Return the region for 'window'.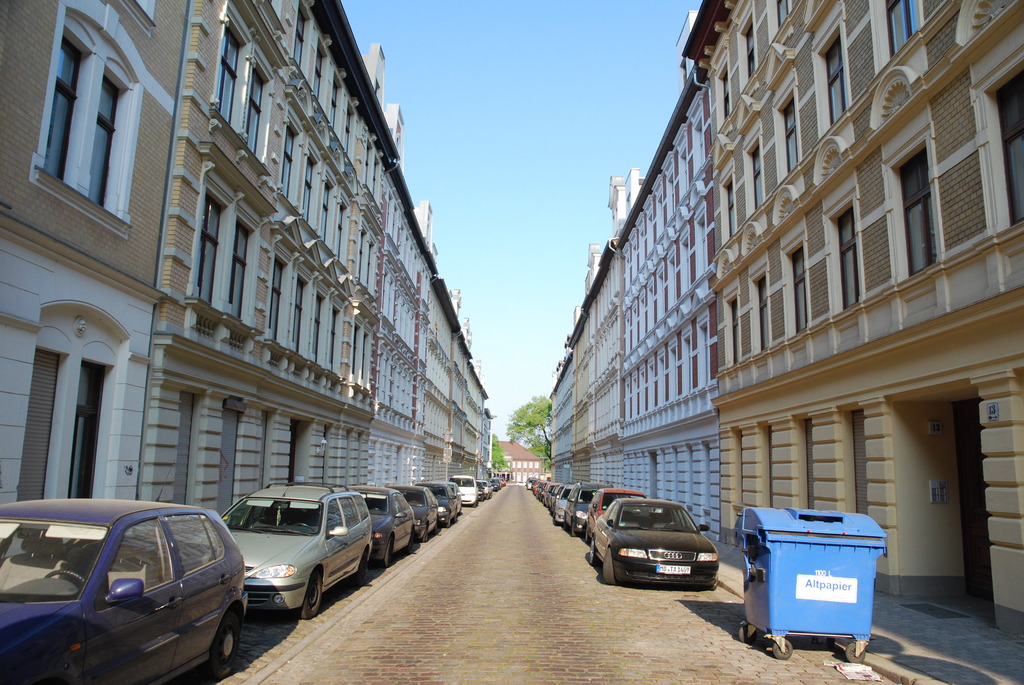
349, 226, 371, 280.
